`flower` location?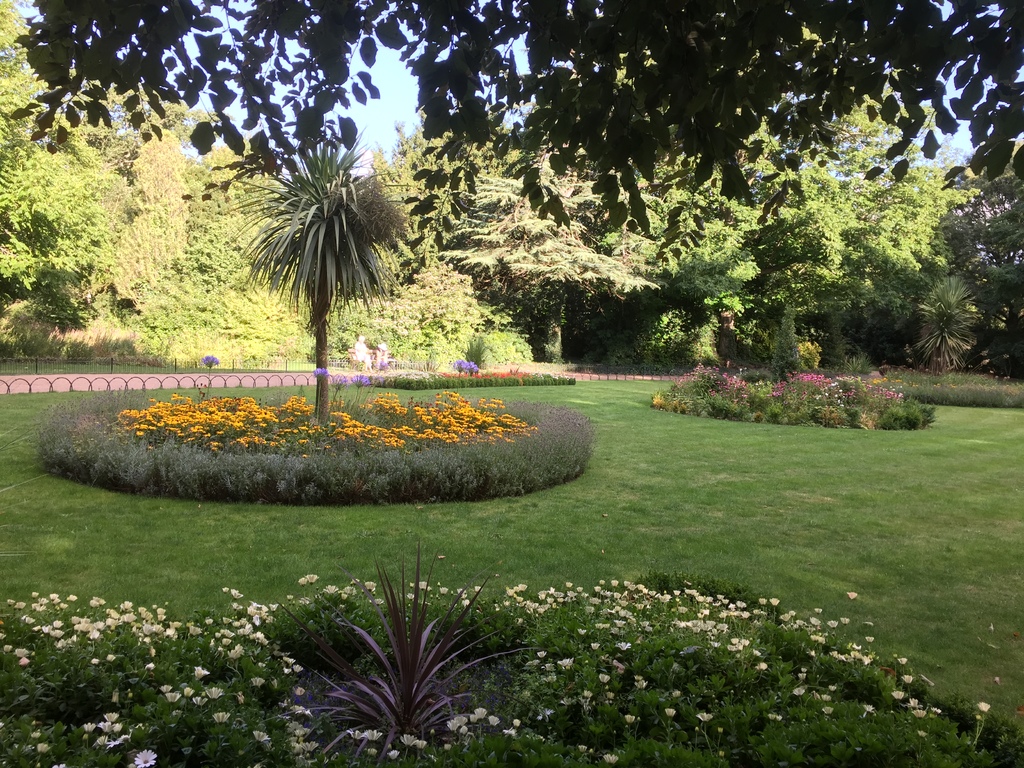
select_region(415, 736, 427, 751)
